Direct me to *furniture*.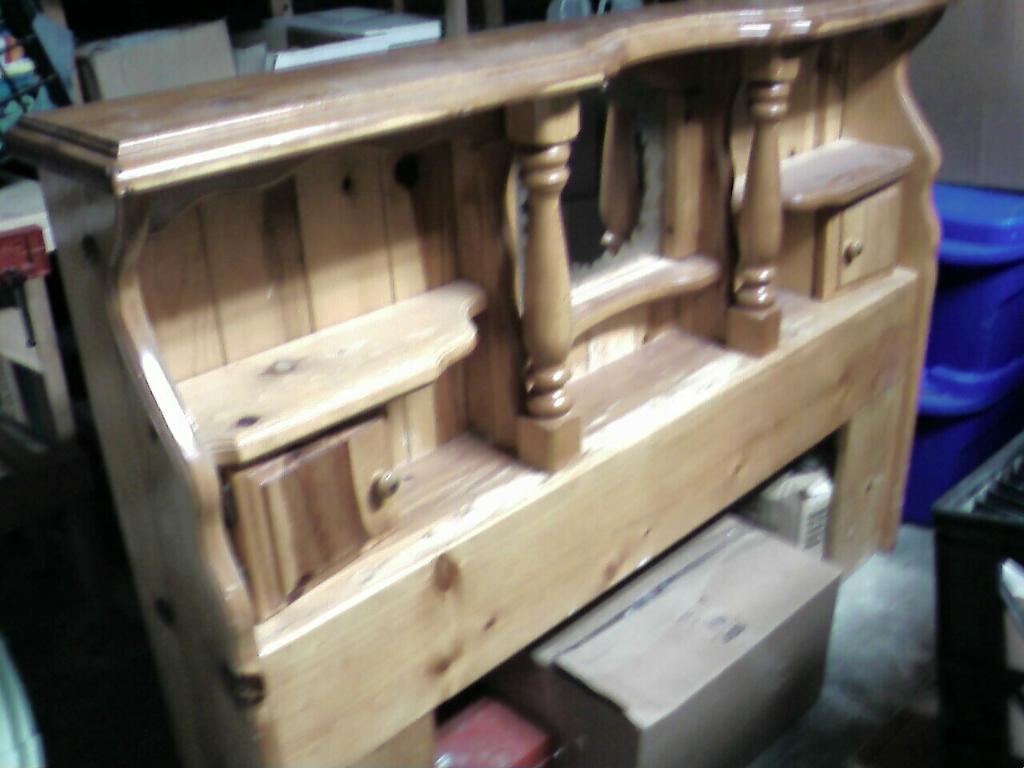
Direction: (left=0, top=0, right=946, bottom=767).
